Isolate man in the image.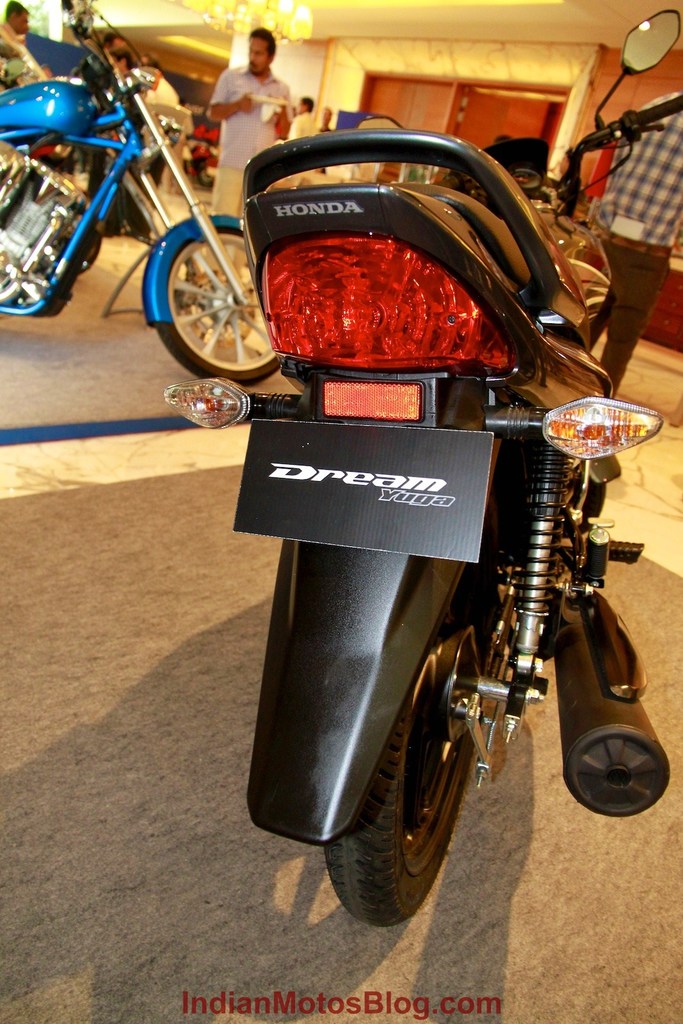
Isolated region: [99, 29, 125, 49].
